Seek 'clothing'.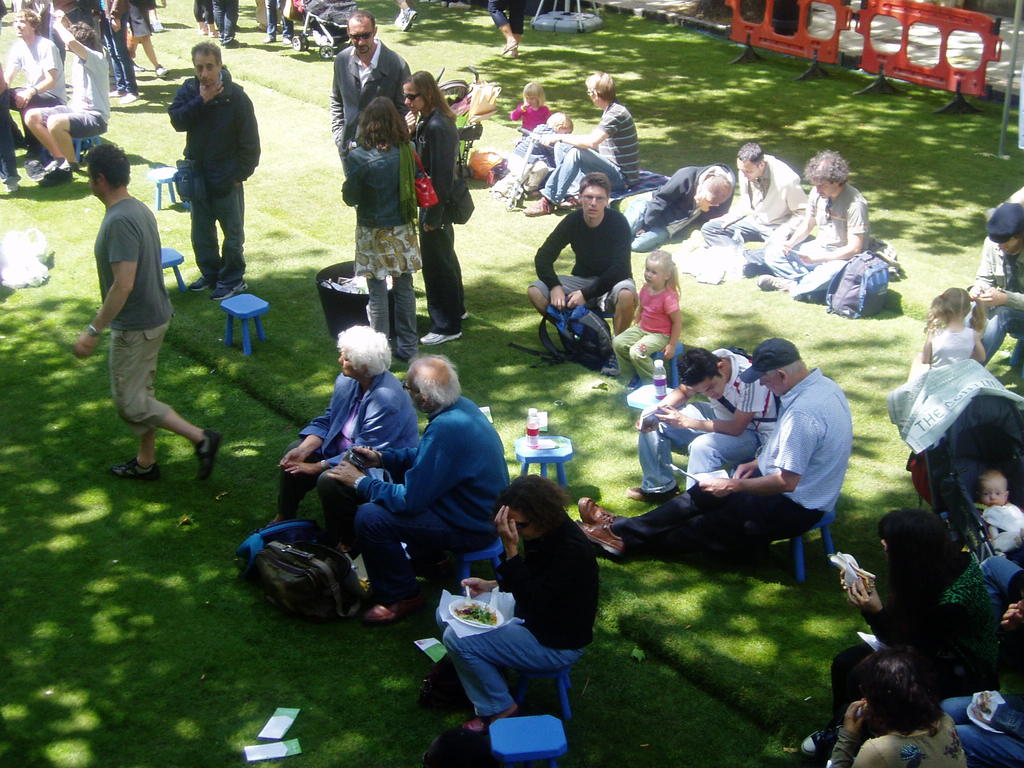
(x1=760, y1=192, x2=872, y2=307).
